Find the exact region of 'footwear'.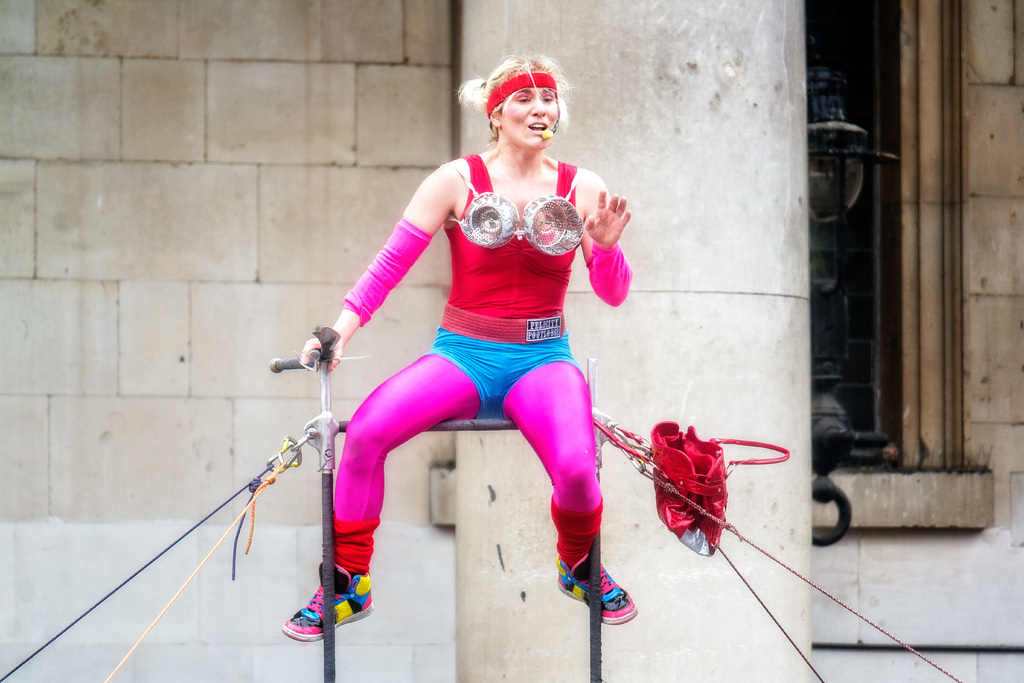
Exact region: [561, 564, 645, 639].
